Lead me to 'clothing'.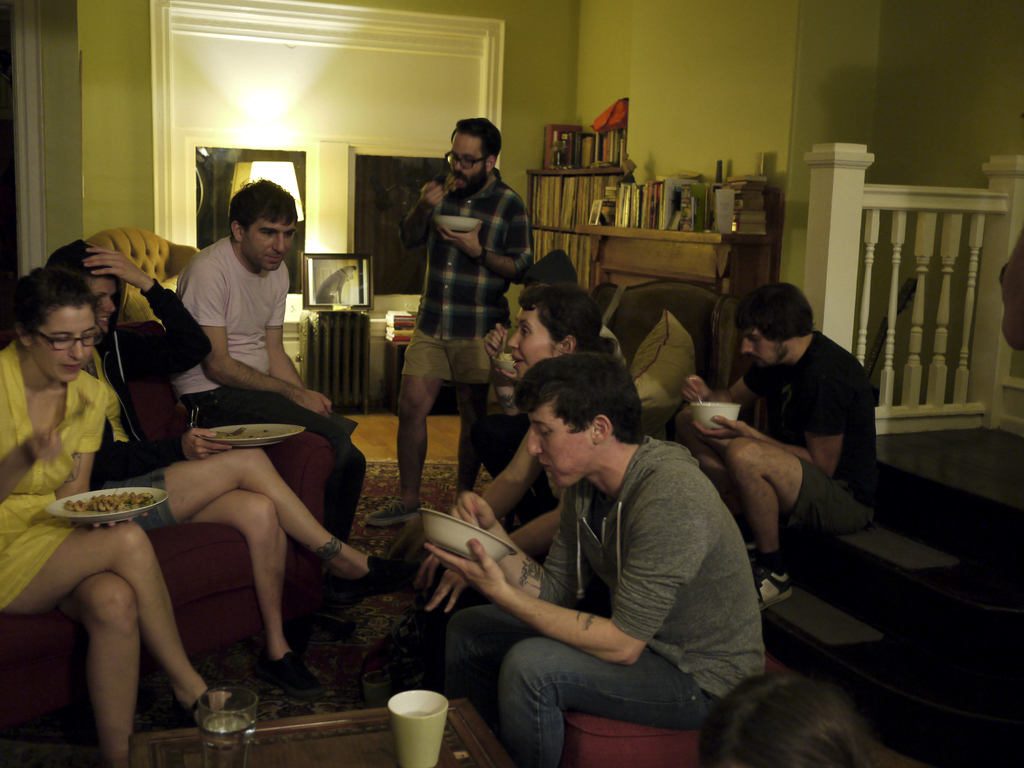
Lead to (447,426,781,767).
